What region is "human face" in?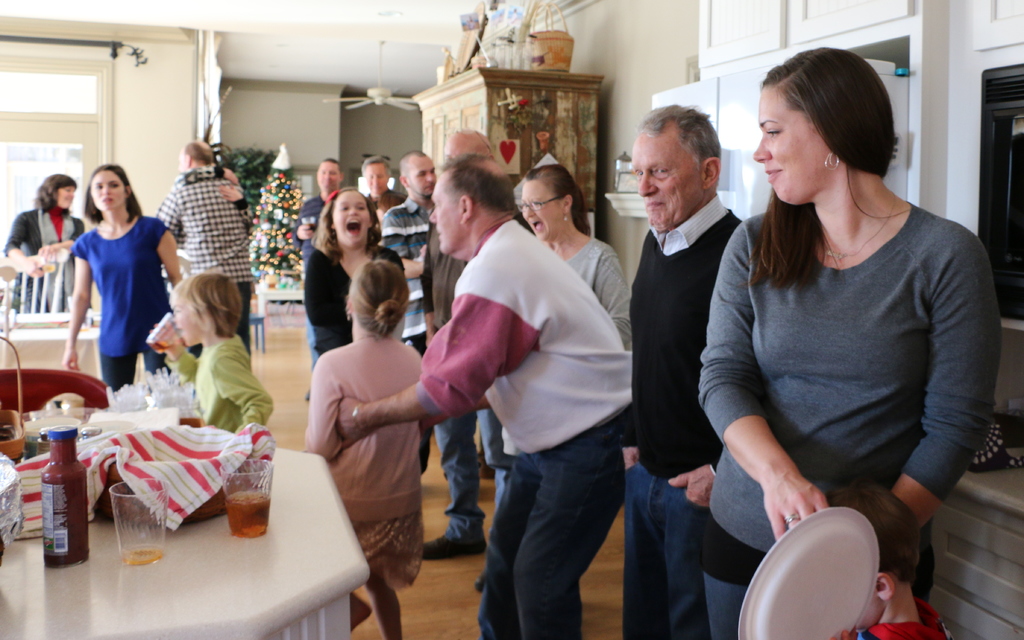
l=411, t=157, r=436, b=198.
